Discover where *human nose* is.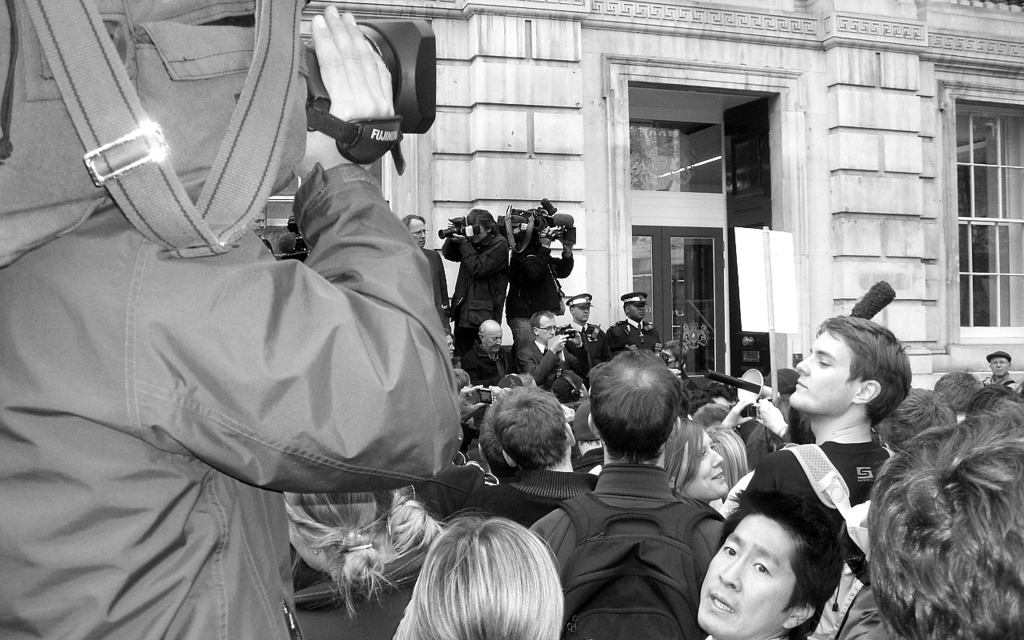
Discovered at x1=797 y1=350 x2=811 y2=374.
